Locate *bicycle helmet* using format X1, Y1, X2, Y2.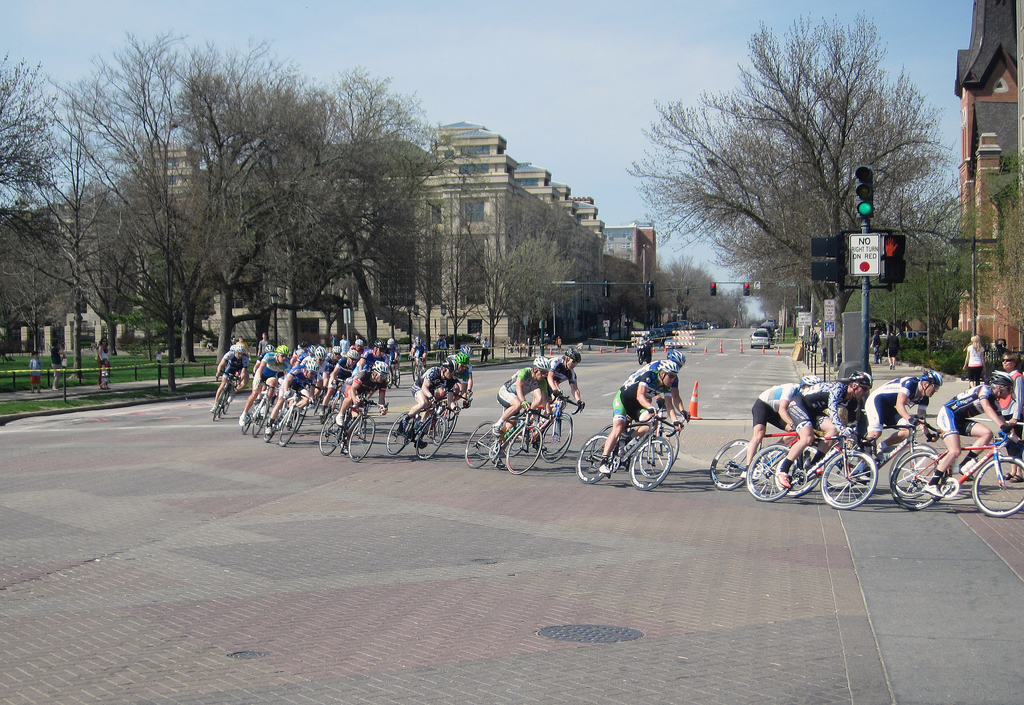
442, 357, 453, 371.
